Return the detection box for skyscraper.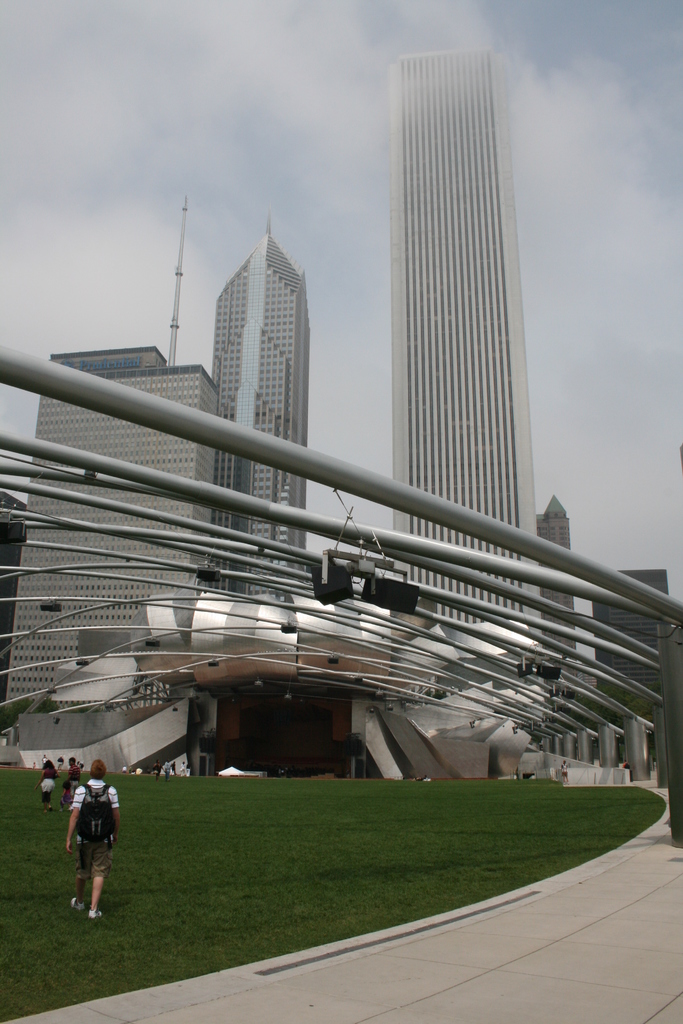
{"x1": 206, "y1": 219, "x2": 317, "y2": 557}.
